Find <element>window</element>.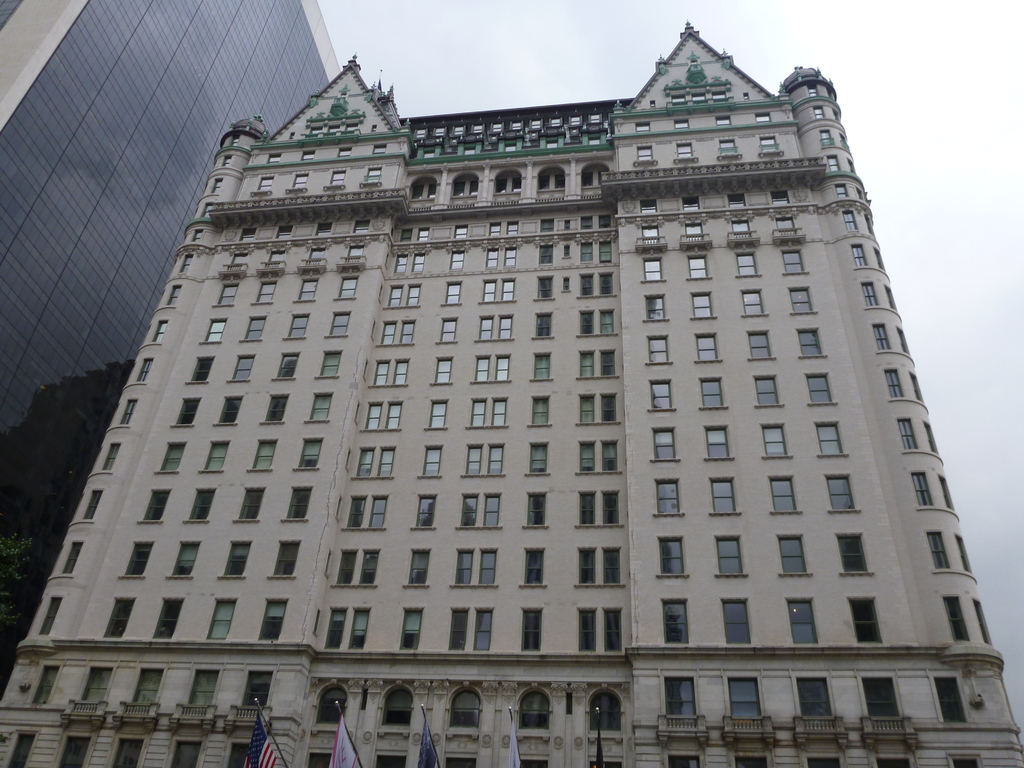
bbox=[381, 399, 404, 433].
